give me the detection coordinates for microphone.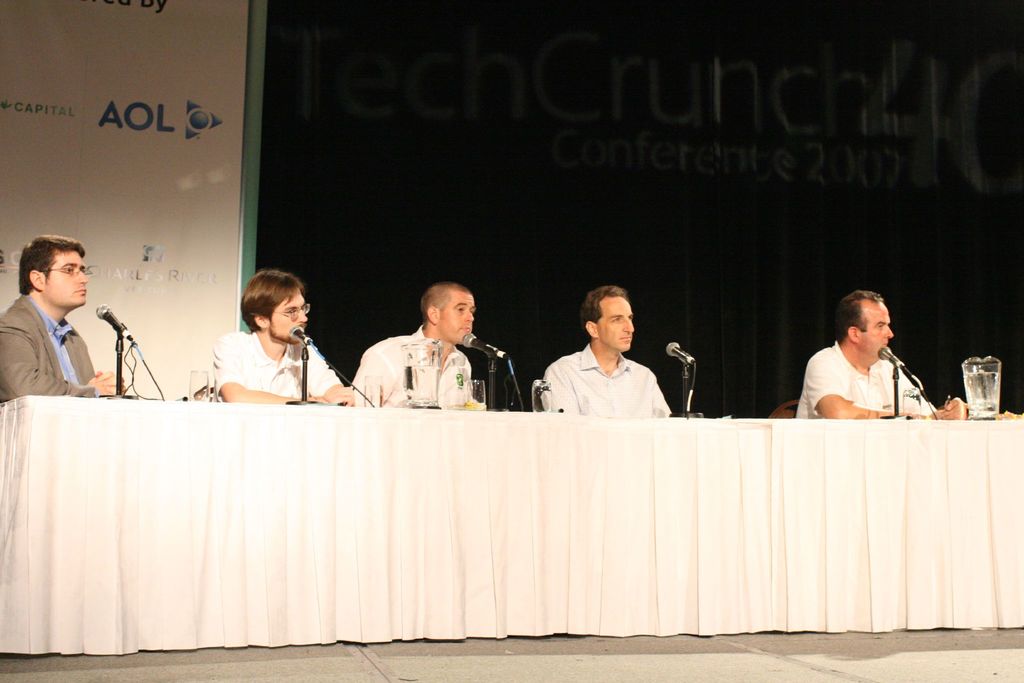
rect(465, 332, 509, 362).
